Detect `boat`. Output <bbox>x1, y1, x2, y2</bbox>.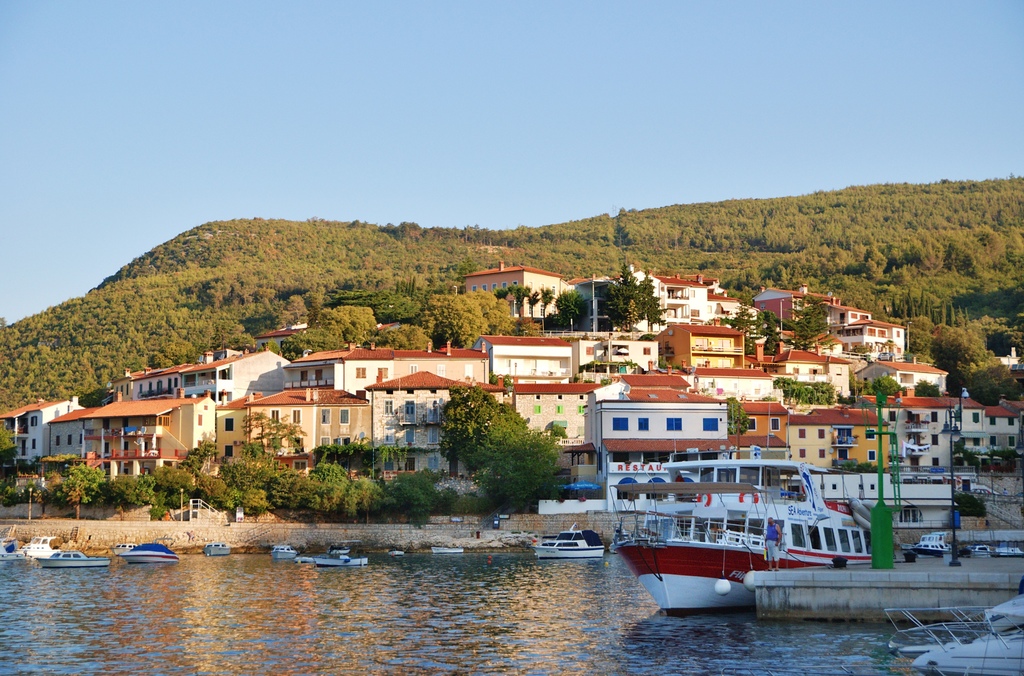
<bbox>273, 545, 300, 557</bbox>.
